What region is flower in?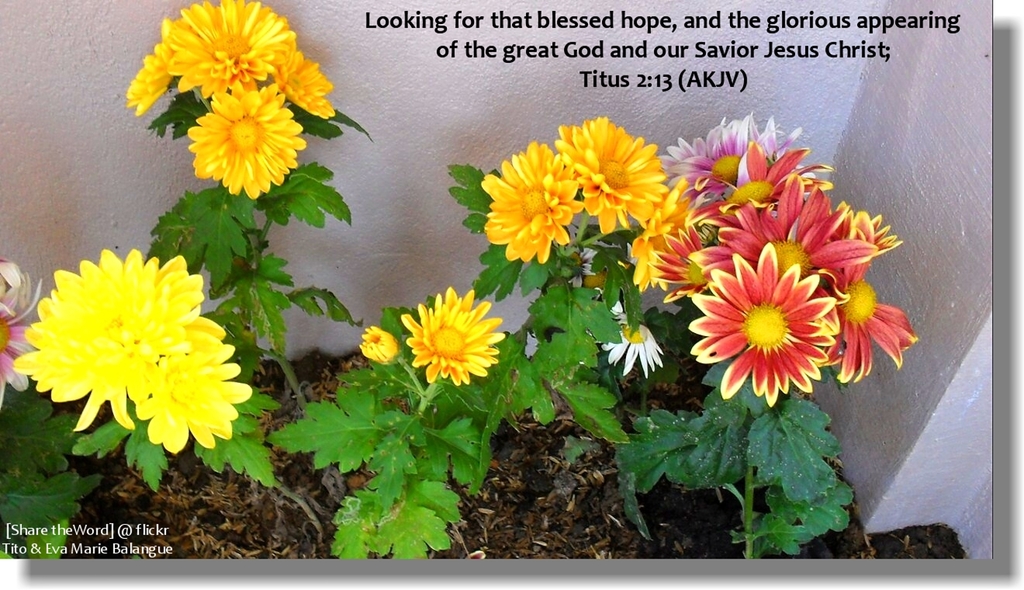
475 135 582 266.
